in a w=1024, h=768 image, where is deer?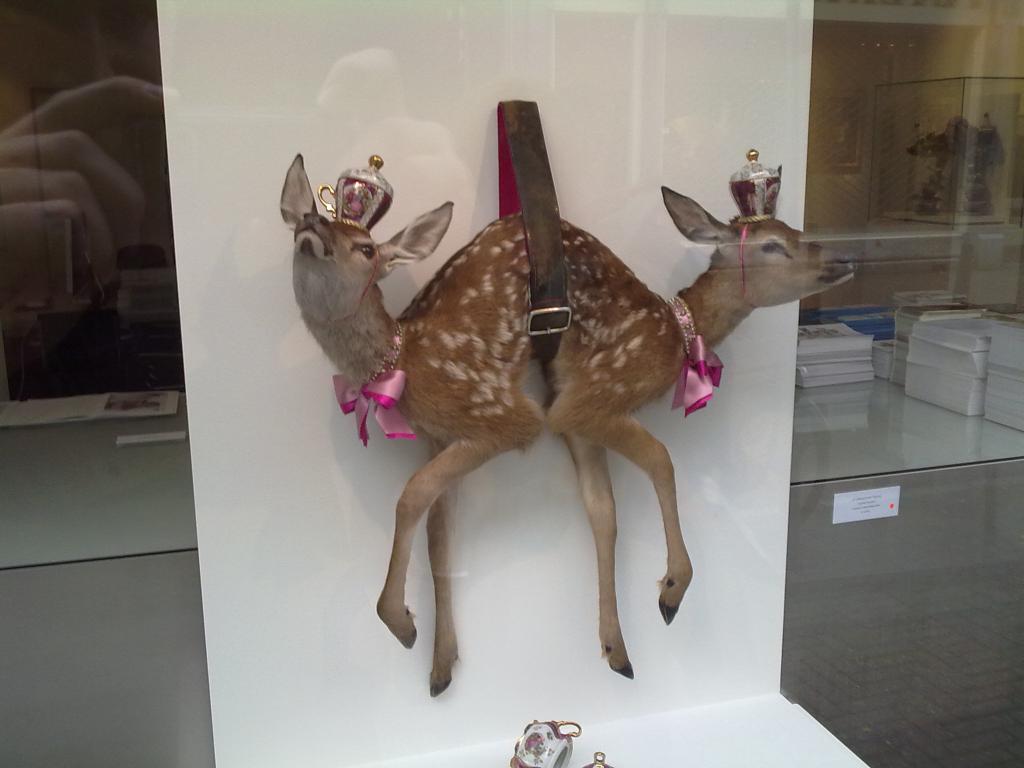
x1=278 y1=152 x2=544 y2=705.
